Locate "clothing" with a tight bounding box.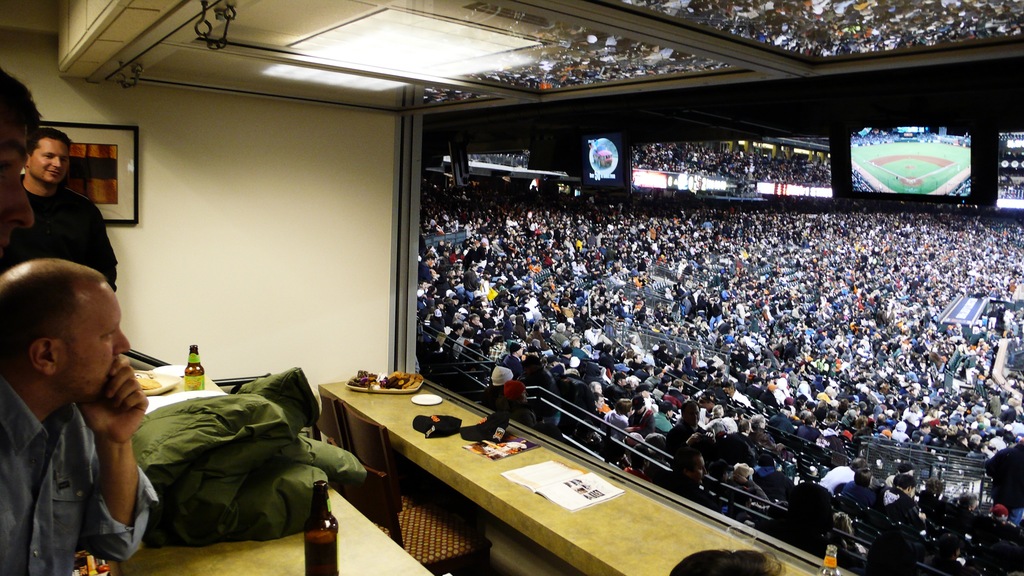
bbox=(6, 334, 164, 570).
